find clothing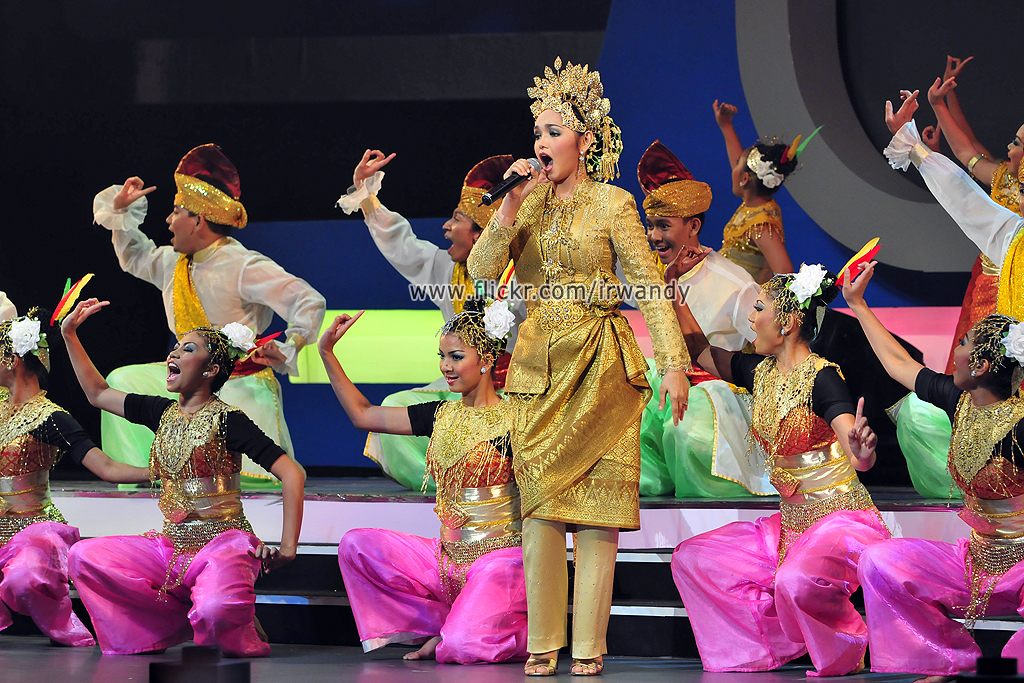
l=95, t=176, r=328, b=479
